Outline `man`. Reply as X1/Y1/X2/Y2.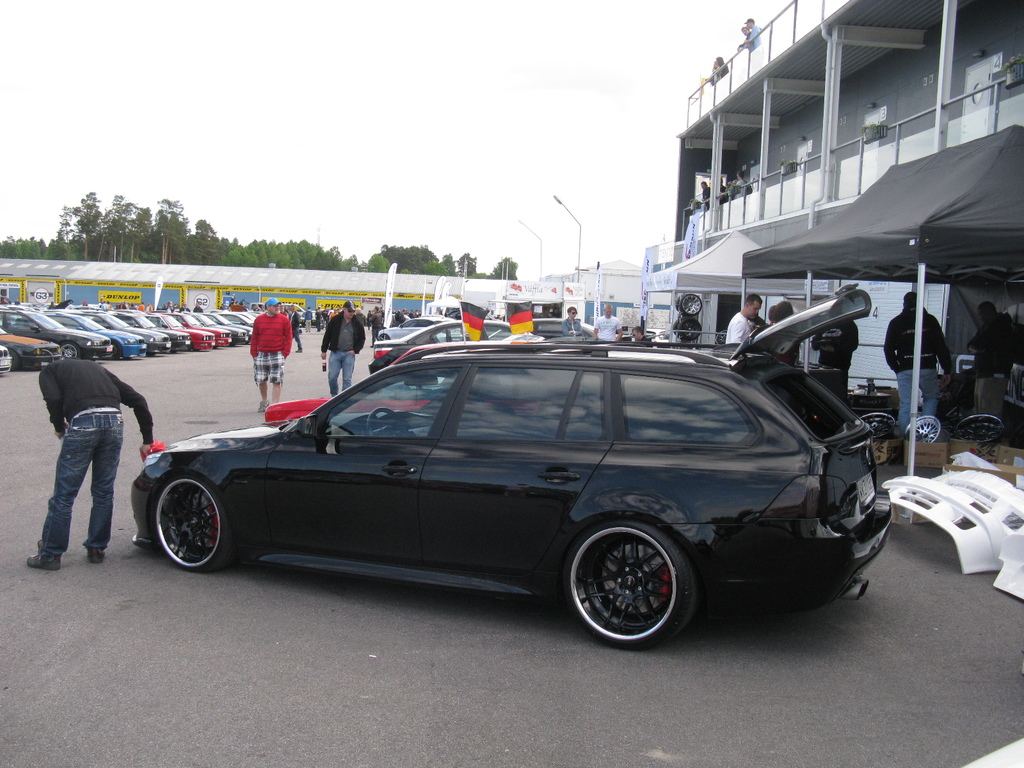
593/303/627/347.
